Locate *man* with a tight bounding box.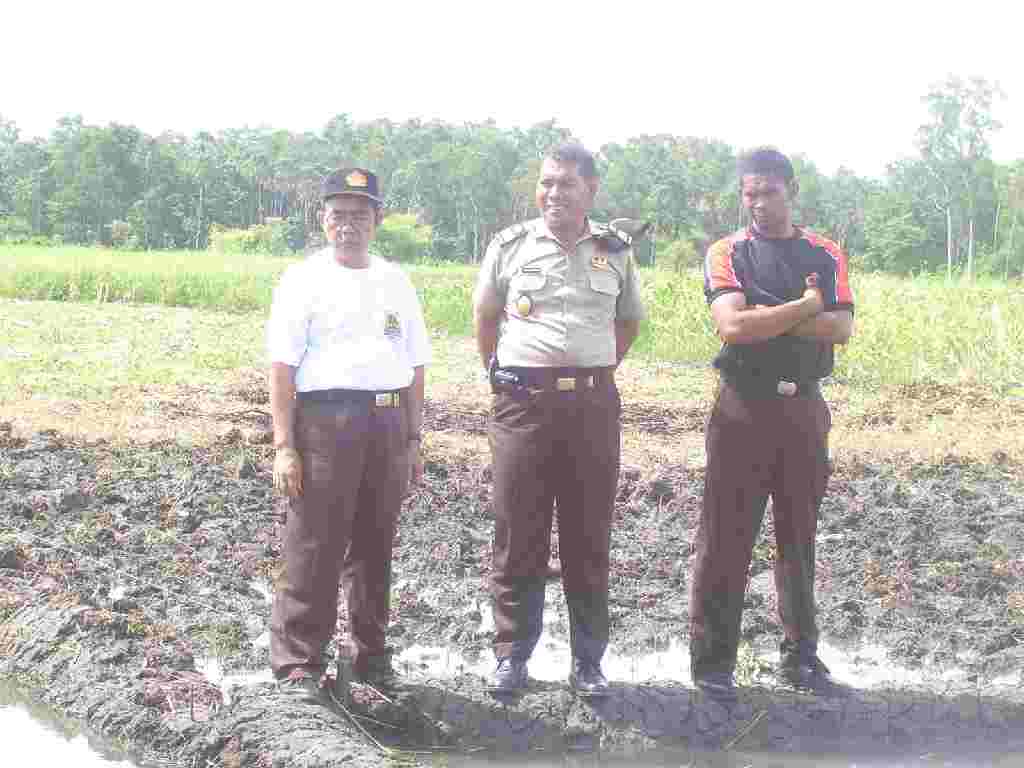
region(687, 143, 862, 695).
